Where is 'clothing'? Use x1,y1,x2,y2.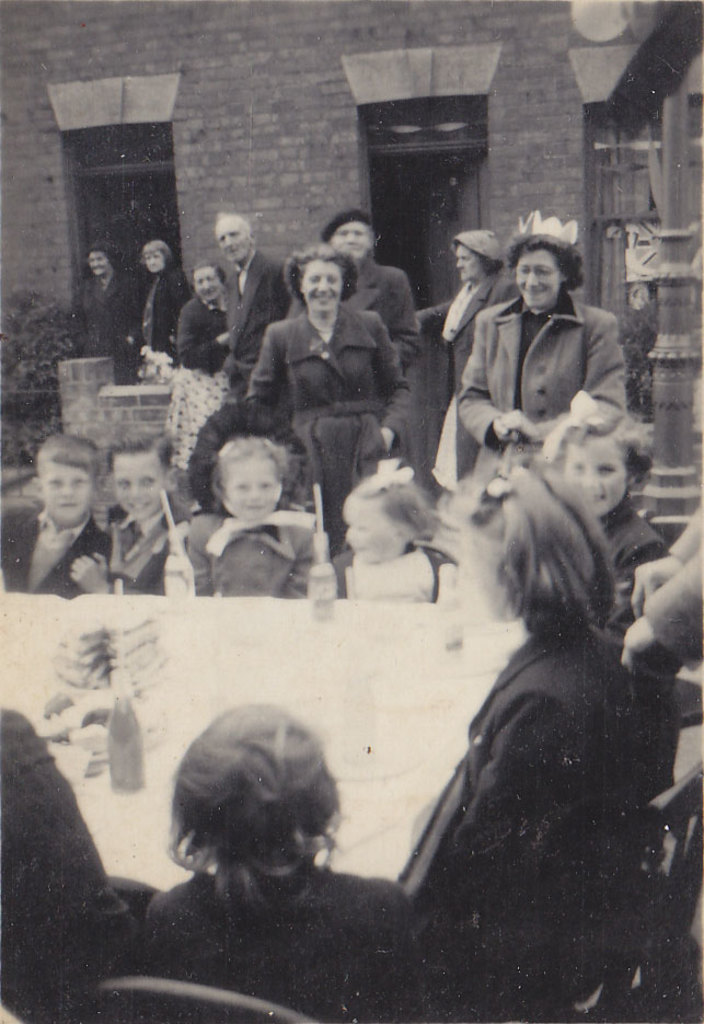
346,226,446,485.
